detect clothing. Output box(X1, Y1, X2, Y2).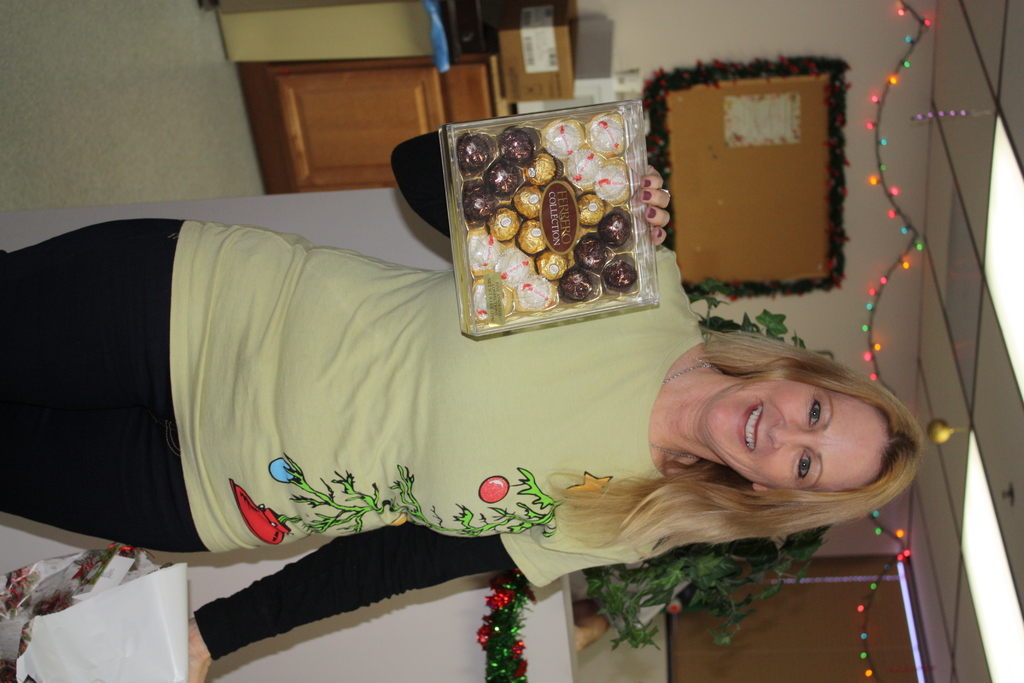
box(0, 133, 703, 661).
